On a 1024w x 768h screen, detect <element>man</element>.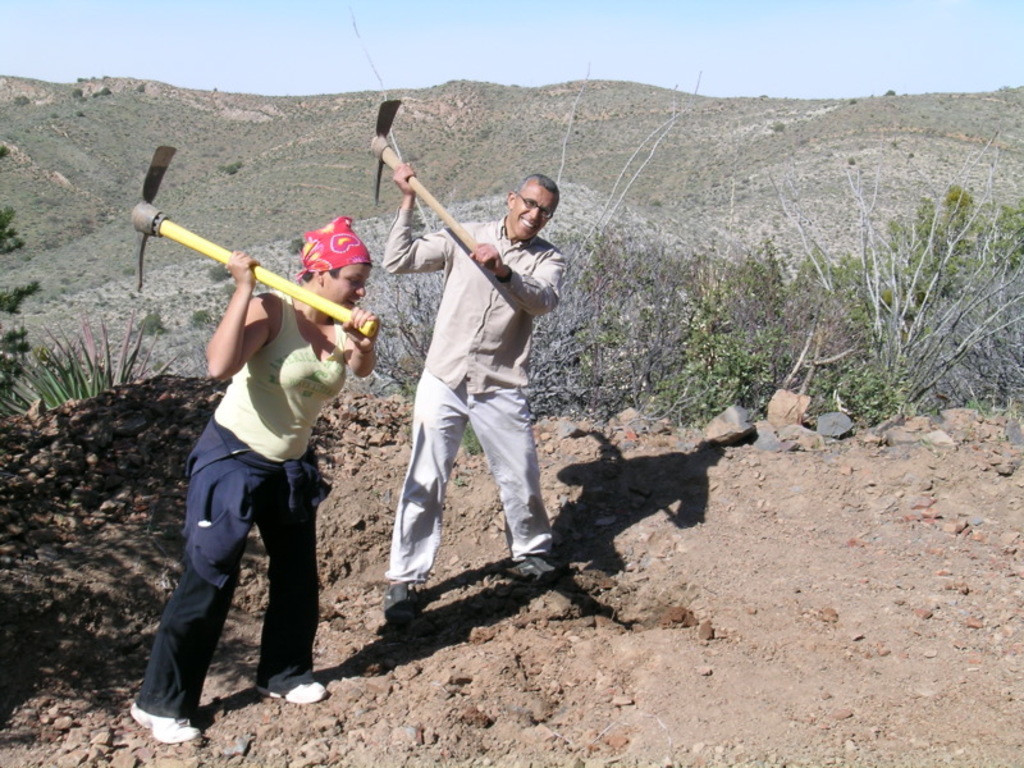
bbox(371, 131, 563, 618).
